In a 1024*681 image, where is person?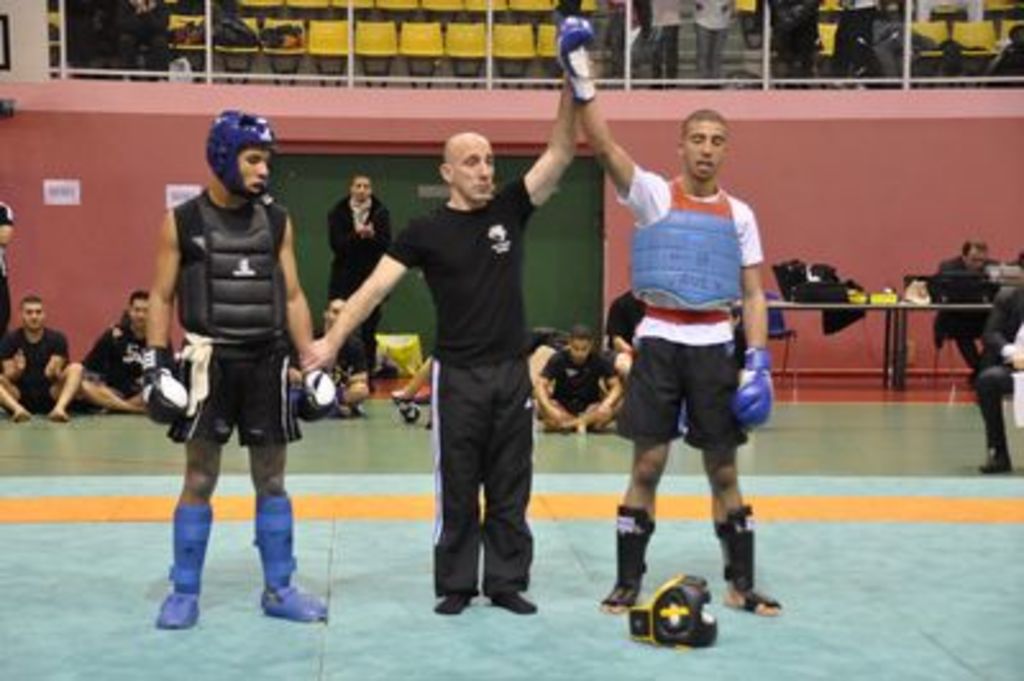
locate(0, 289, 90, 415).
